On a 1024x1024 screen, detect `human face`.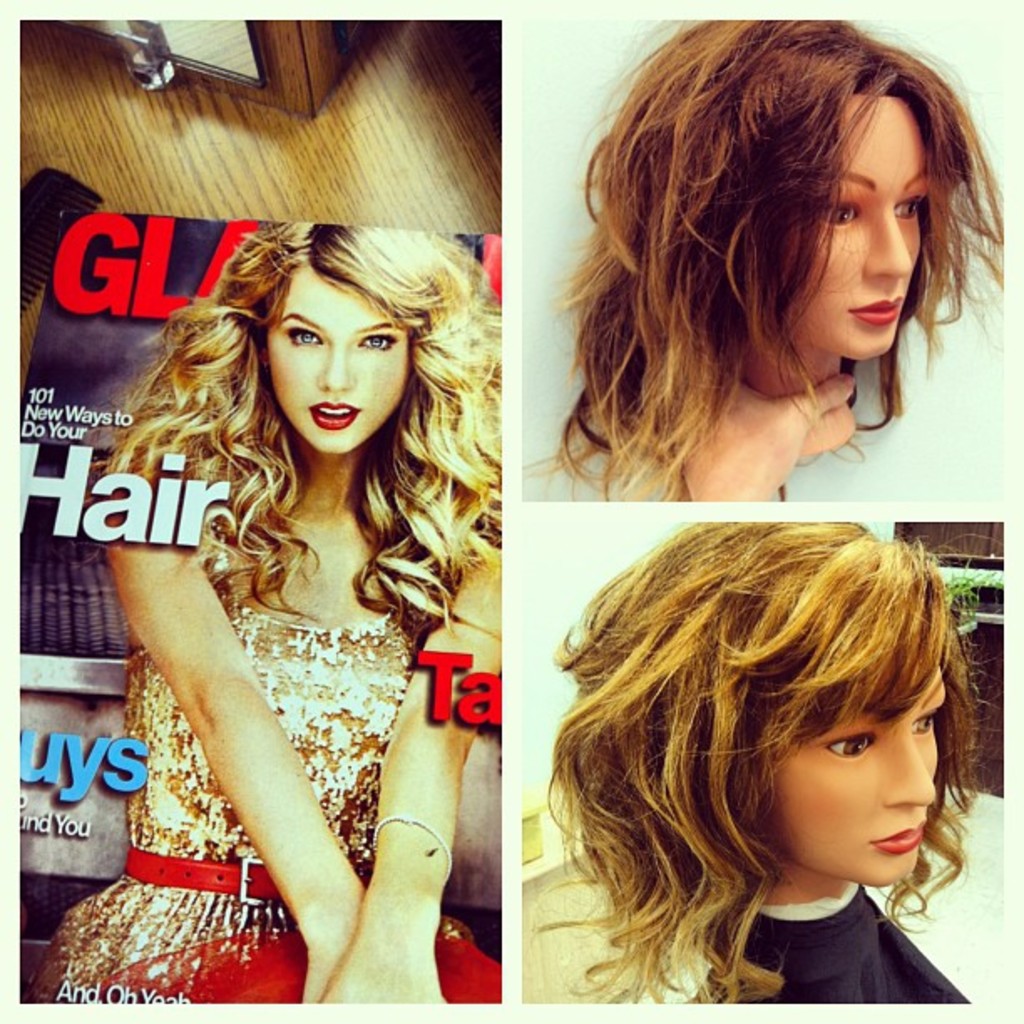
region(791, 95, 927, 361).
